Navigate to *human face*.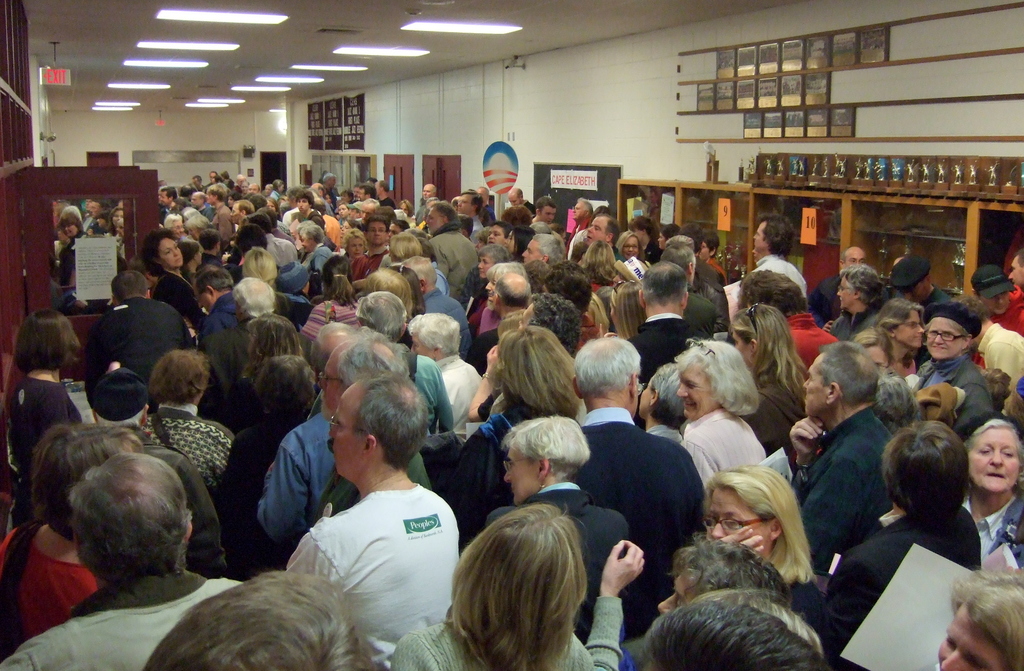
Navigation target: [left=520, top=239, right=543, bottom=264].
